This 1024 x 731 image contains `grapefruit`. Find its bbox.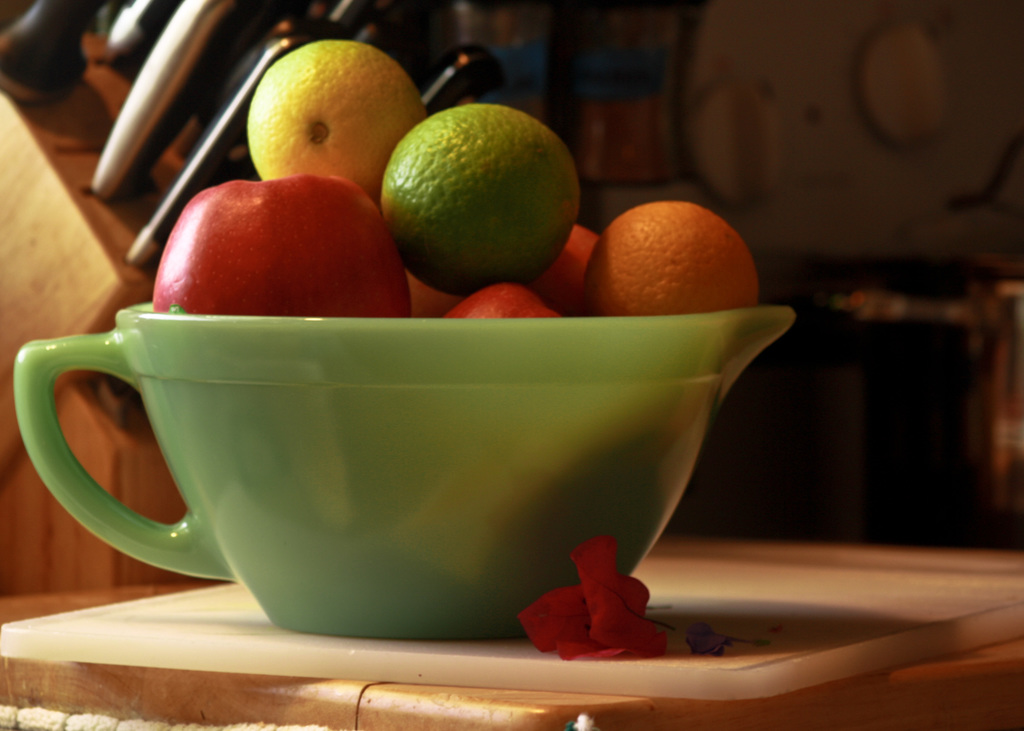
rect(588, 196, 760, 312).
